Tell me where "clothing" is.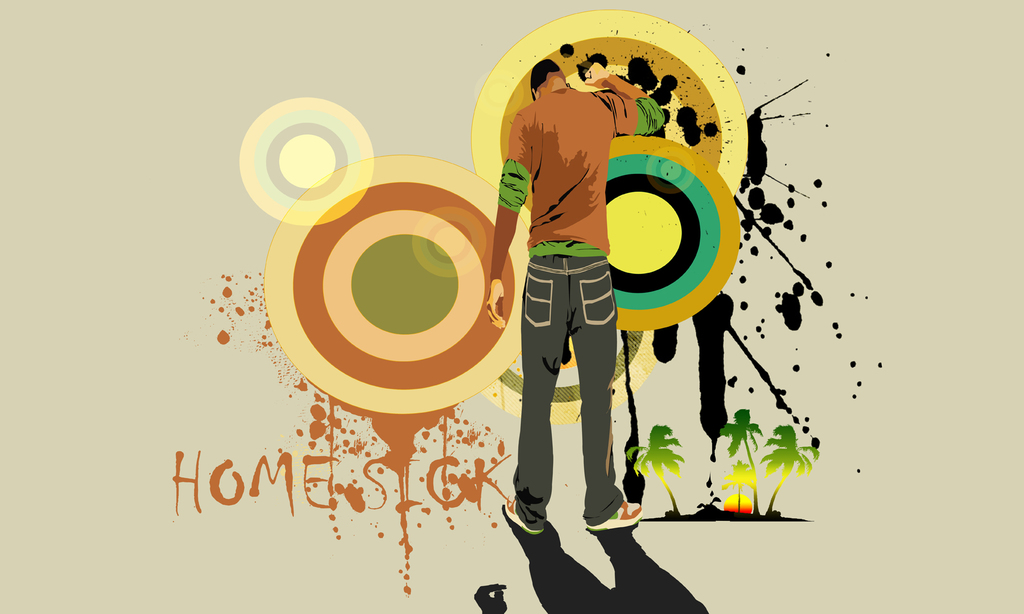
"clothing" is at select_region(502, 42, 668, 531).
